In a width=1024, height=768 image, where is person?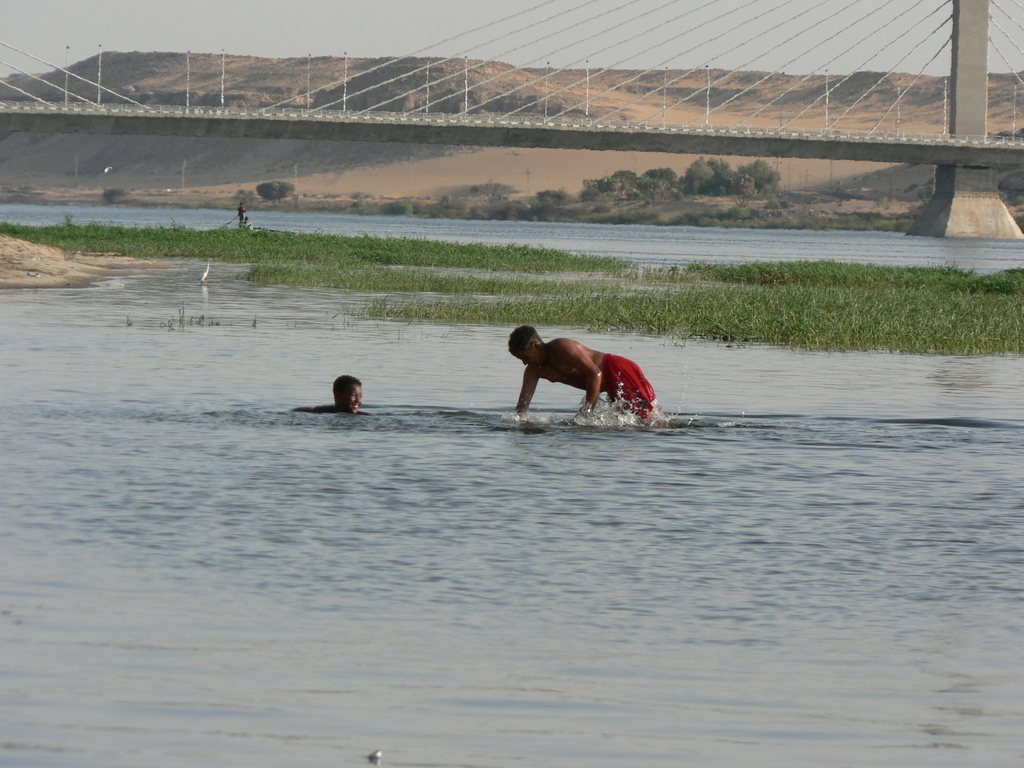
504/321/672/431.
